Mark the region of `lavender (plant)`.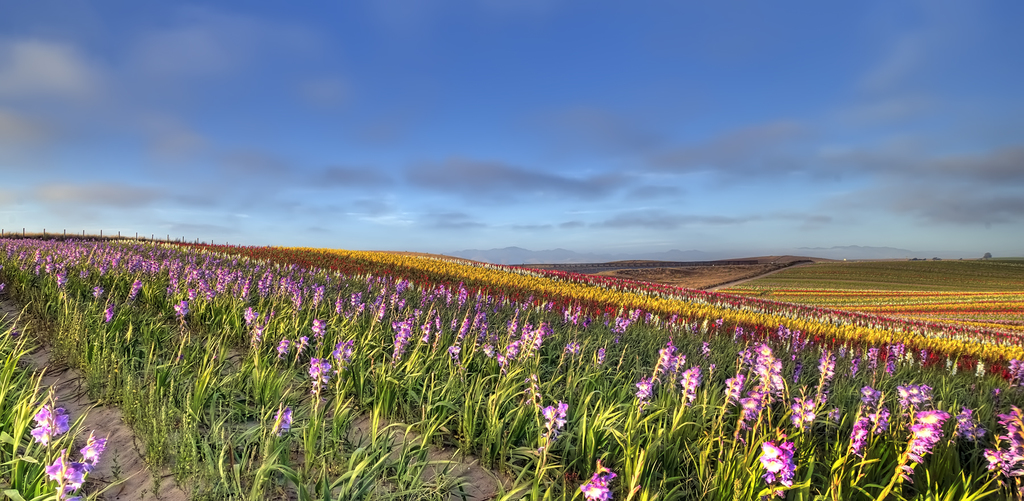
Region: <box>308,354,334,420</box>.
